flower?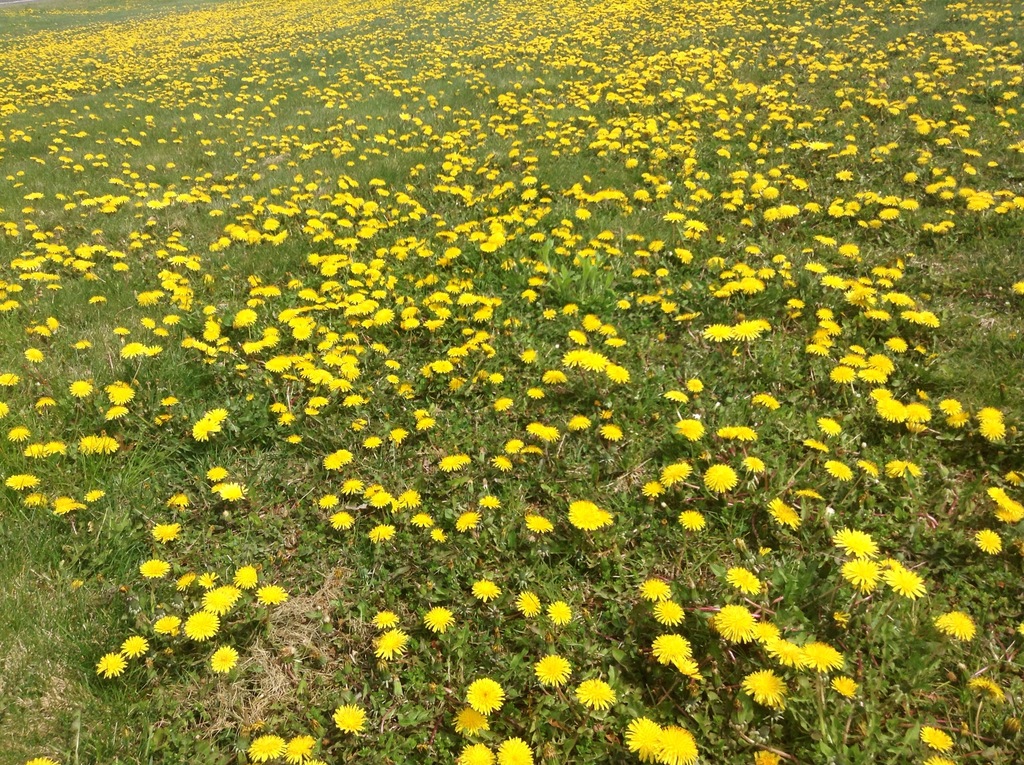
select_region(625, 714, 660, 764)
